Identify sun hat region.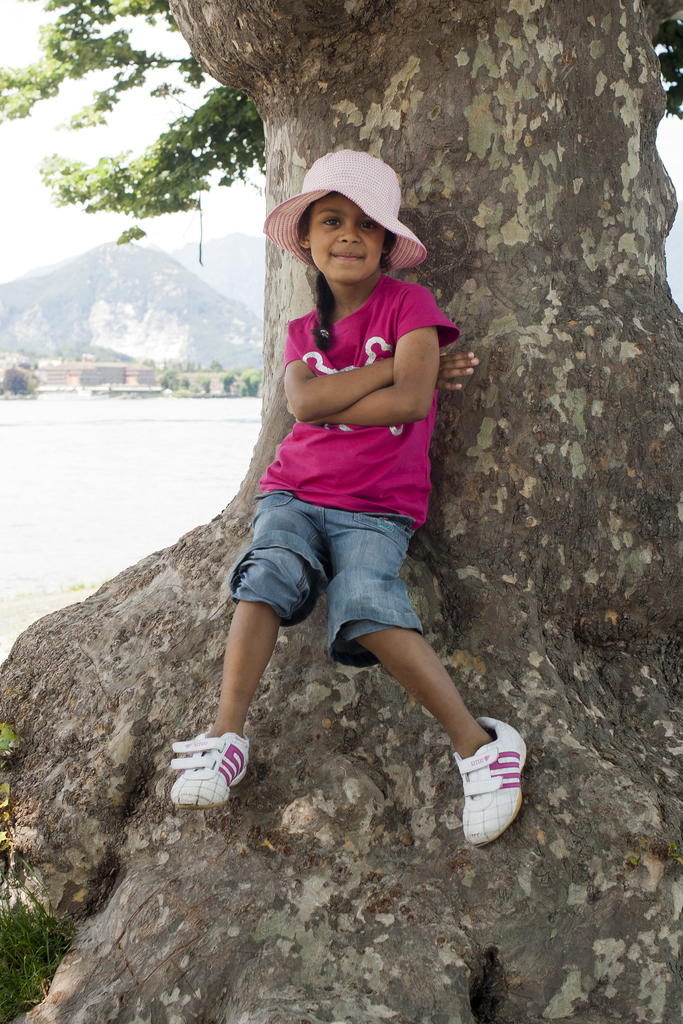
Region: [265, 146, 437, 284].
